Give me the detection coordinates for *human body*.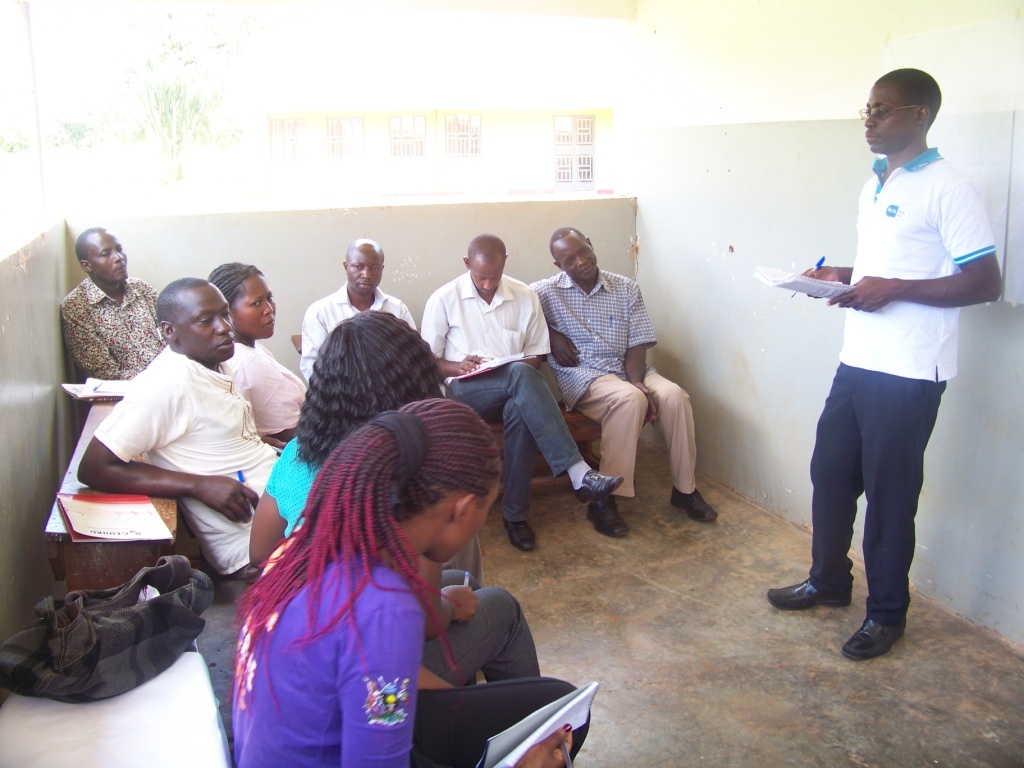
[left=786, top=92, right=989, bottom=682].
